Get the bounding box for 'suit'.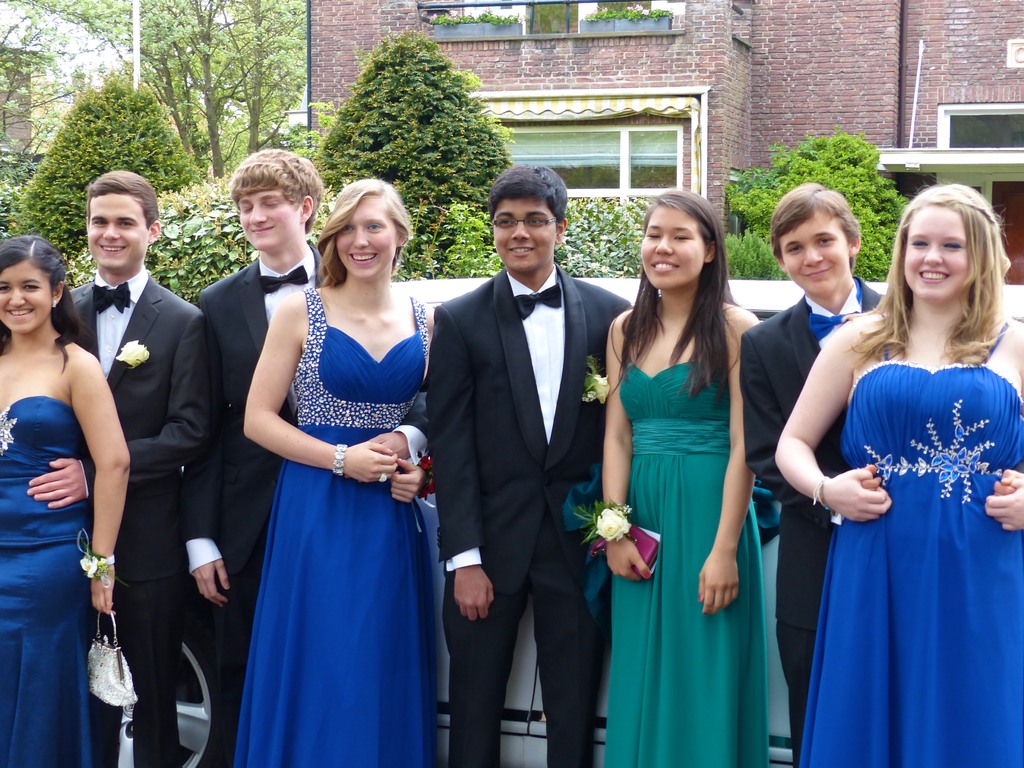
(53,161,210,743).
